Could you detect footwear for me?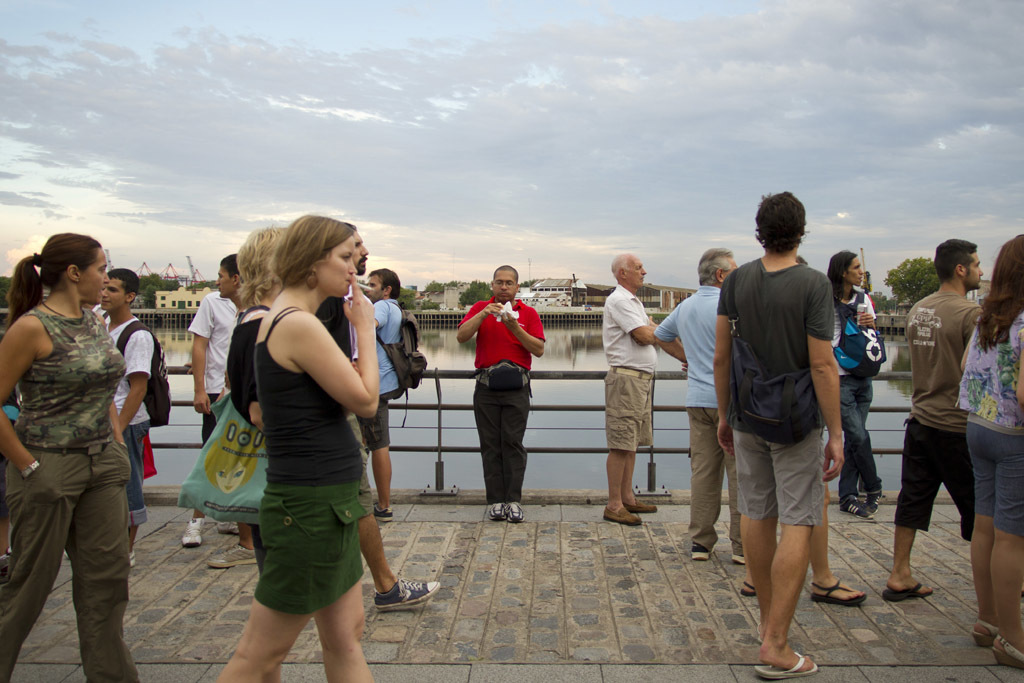
Detection result: BBox(867, 490, 881, 511).
